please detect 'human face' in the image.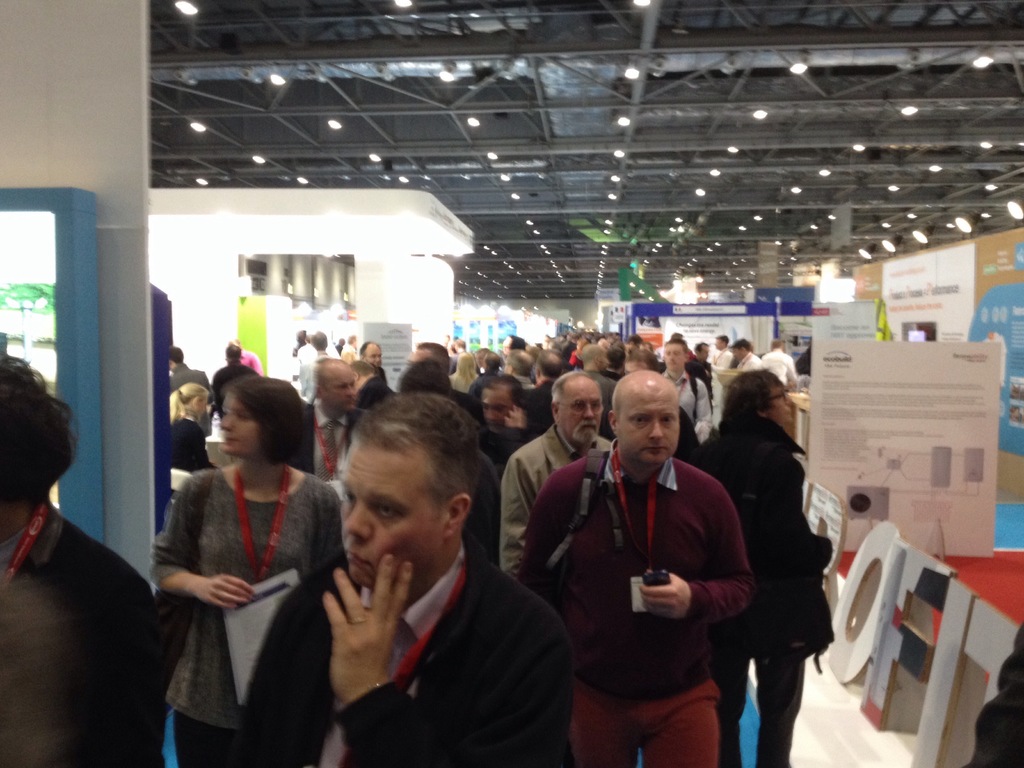
bbox(192, 397, 208, 416).
